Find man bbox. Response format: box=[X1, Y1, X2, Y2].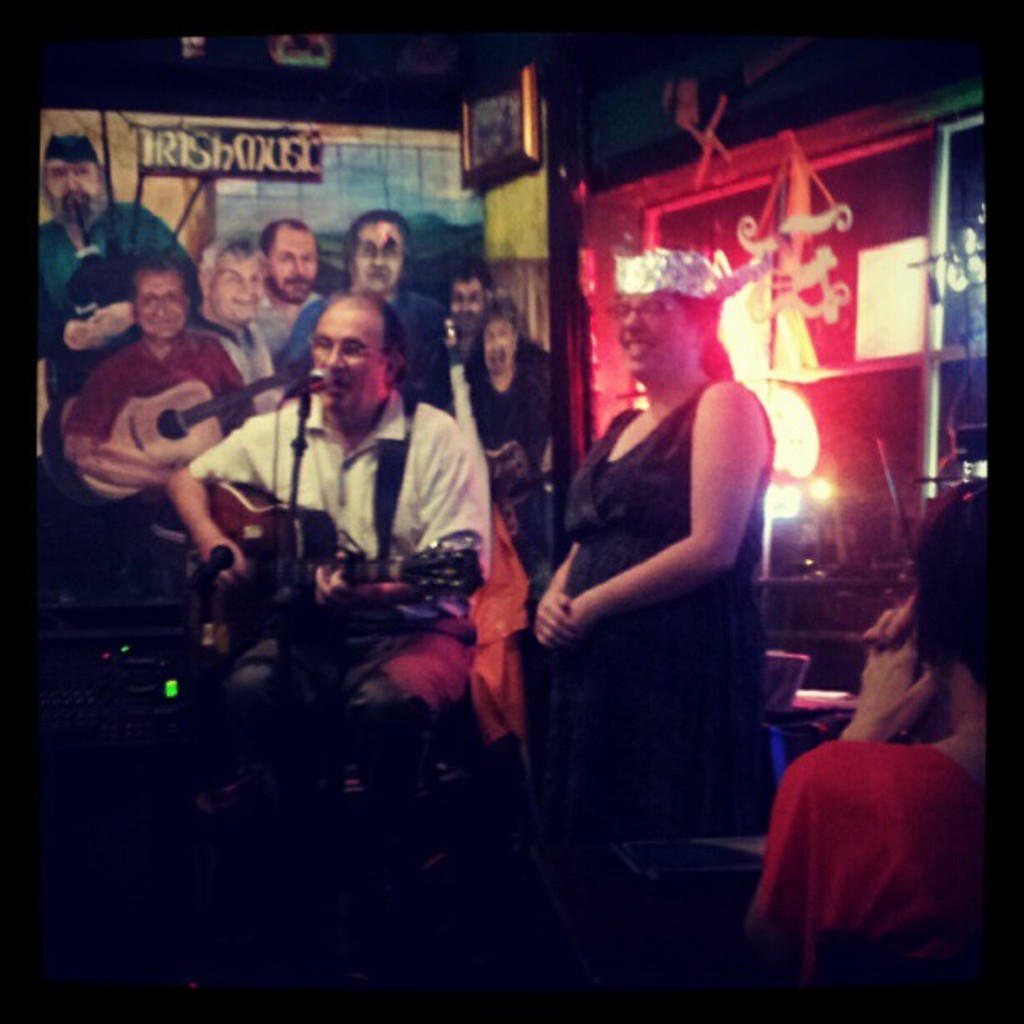
box=[38, 129, 194, 447].
